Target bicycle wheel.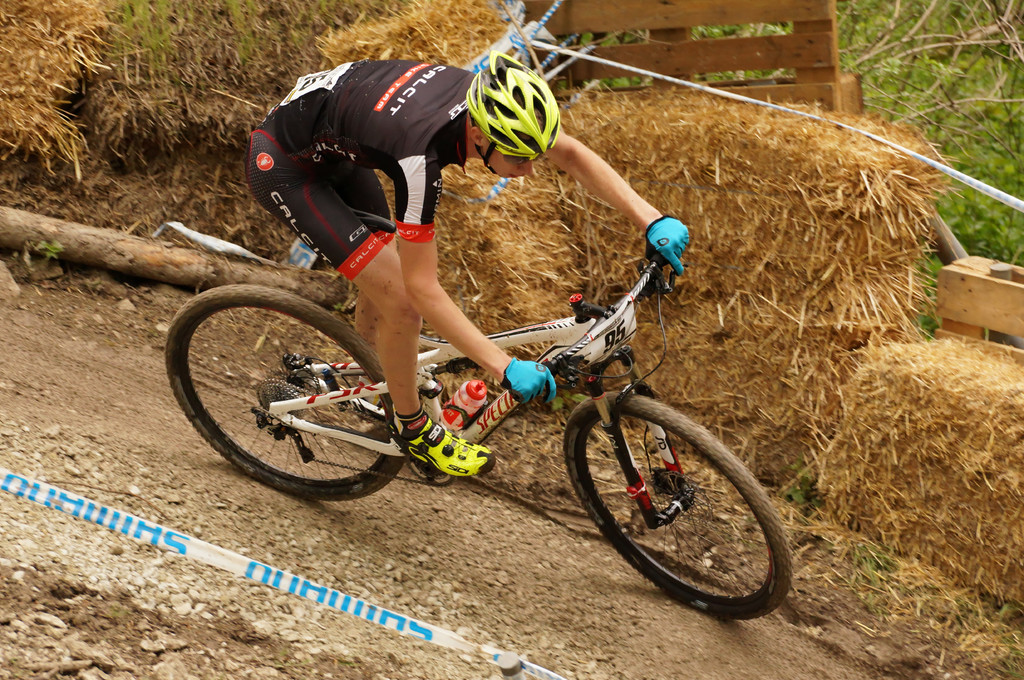
Target region: [x1=571, y1=376, x2=803, y2=622].
